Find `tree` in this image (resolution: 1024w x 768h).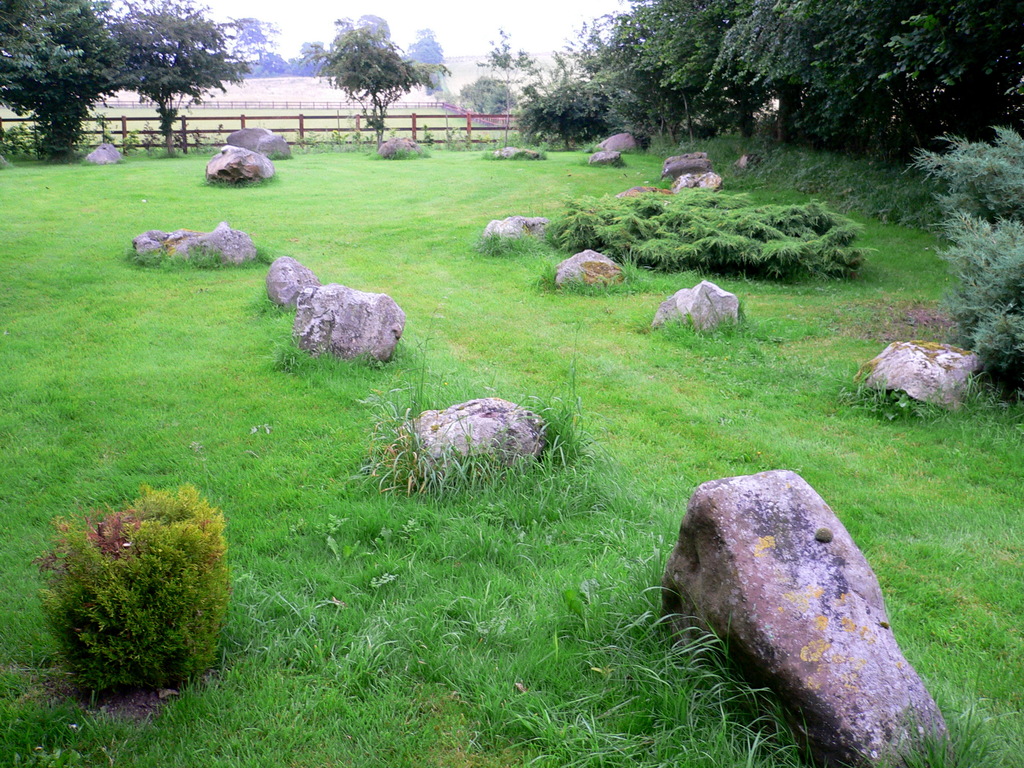
detection(100, 1, 245, 176).
